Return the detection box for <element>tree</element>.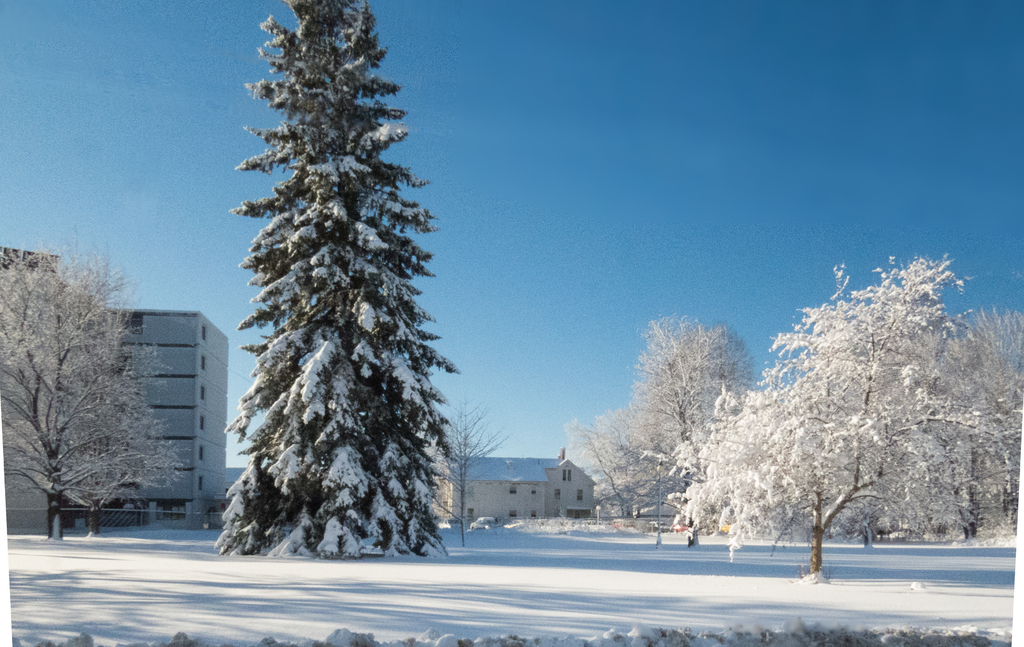
Rect(559, 326, 755, 549).
